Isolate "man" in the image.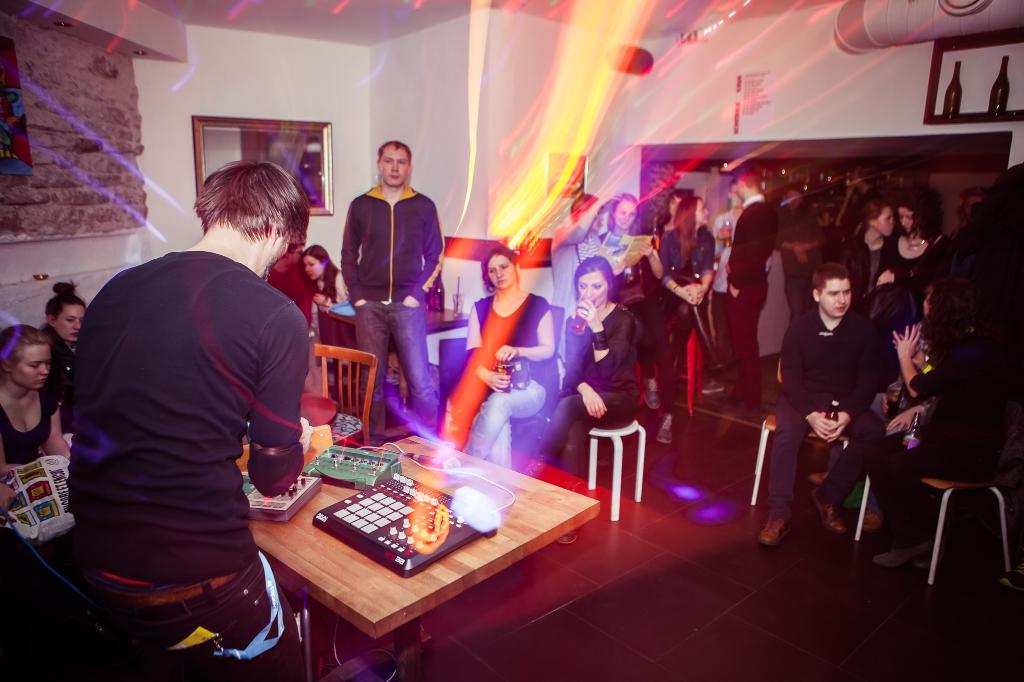
Isolated region: detection(330, 141, 447, 414).
